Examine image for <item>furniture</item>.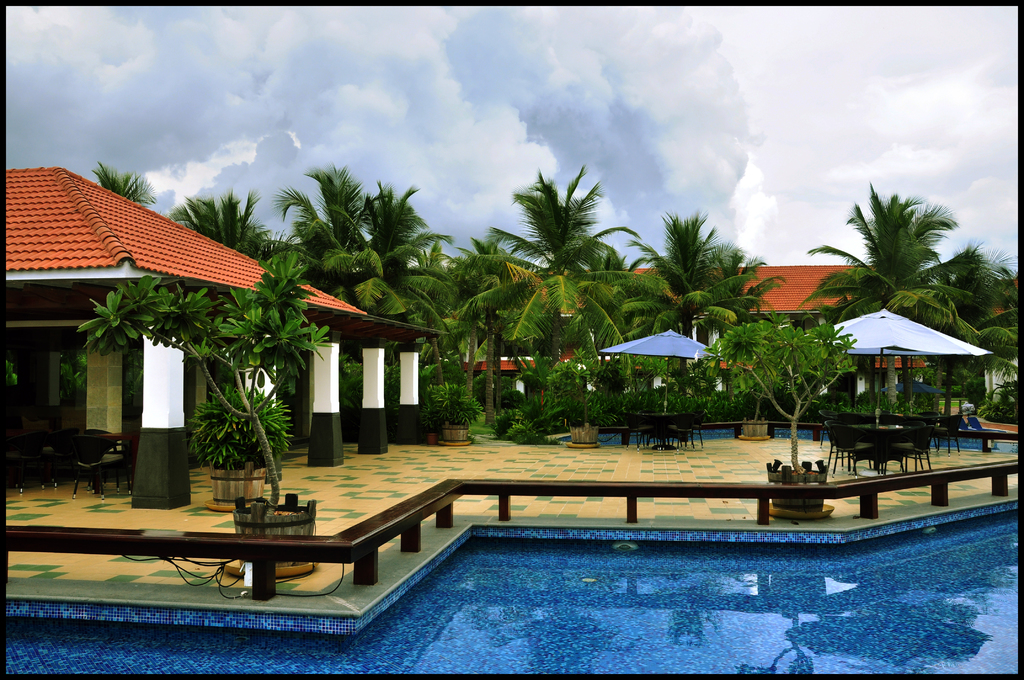
Examination result: box(602, 426, 630, 447).
